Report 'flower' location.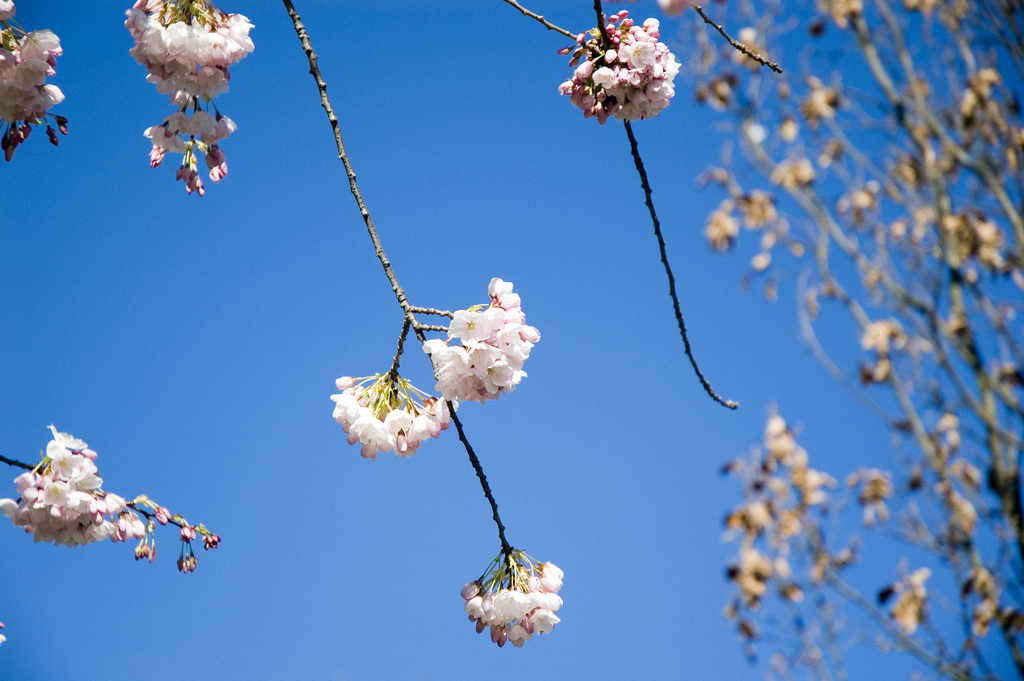
Report: left=422, top=276, right=543, bottom=406.
